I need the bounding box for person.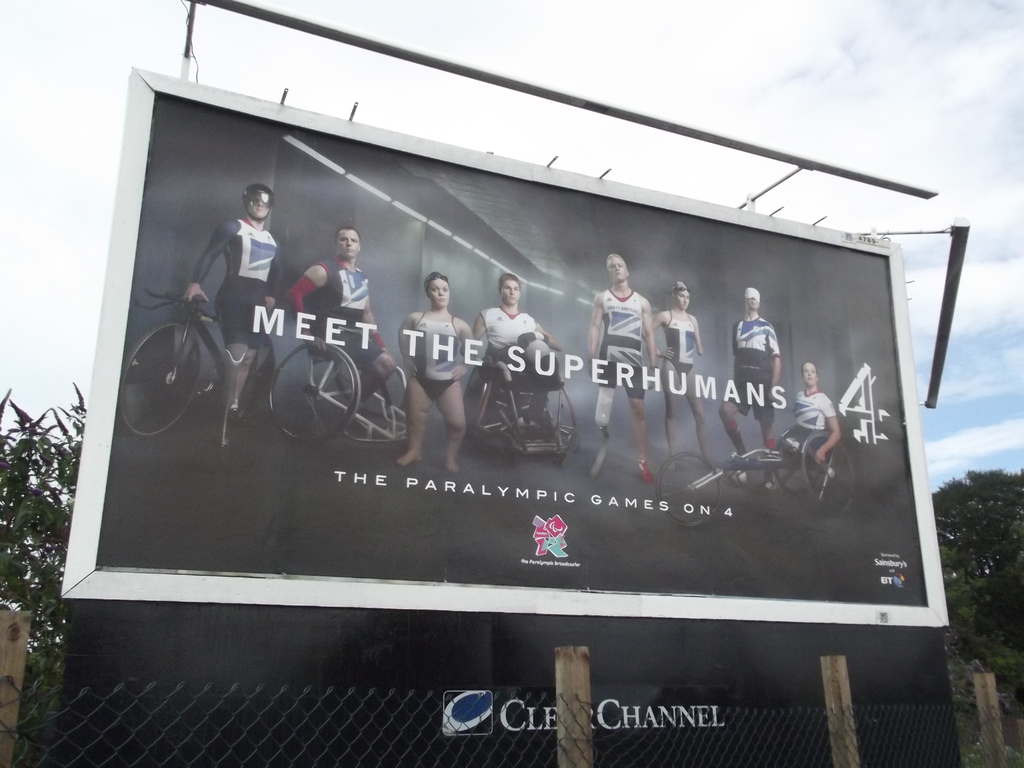
Here it is: crop(472, 271, 550, 448).
